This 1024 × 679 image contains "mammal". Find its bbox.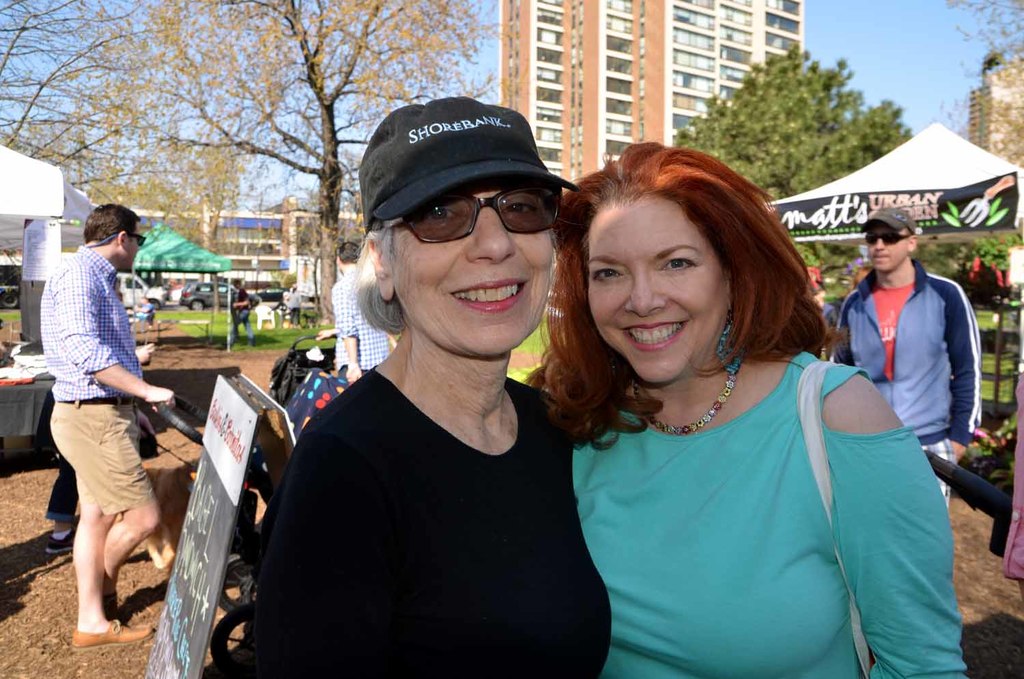
crop(268, 290, 294, 316).
